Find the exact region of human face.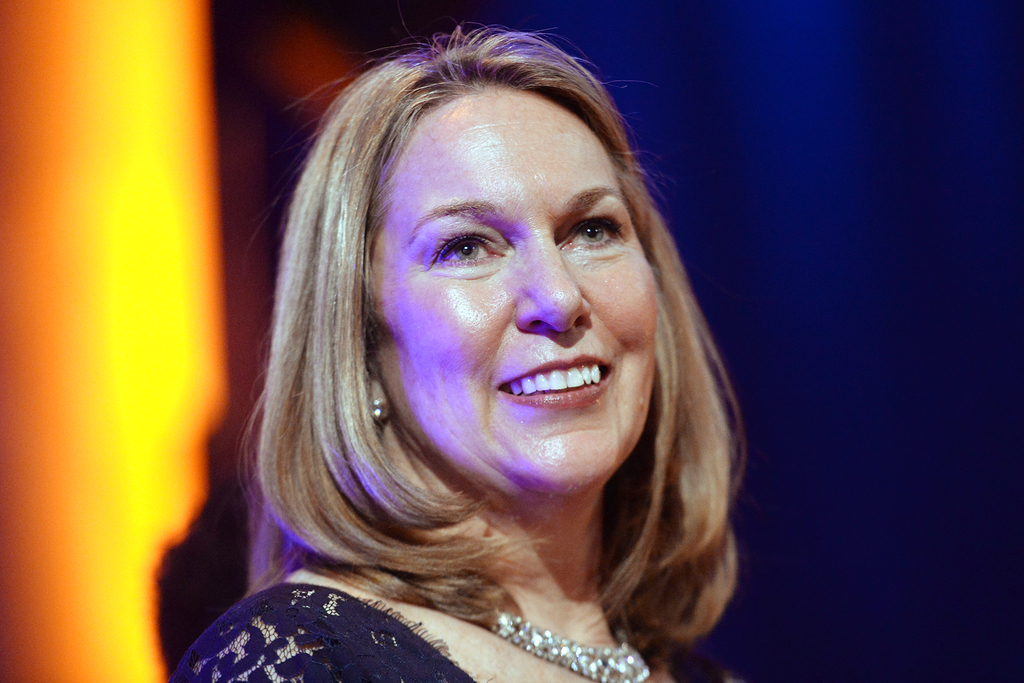
Exact region: <bbox>364, 83, 655, 493</bbox>.
